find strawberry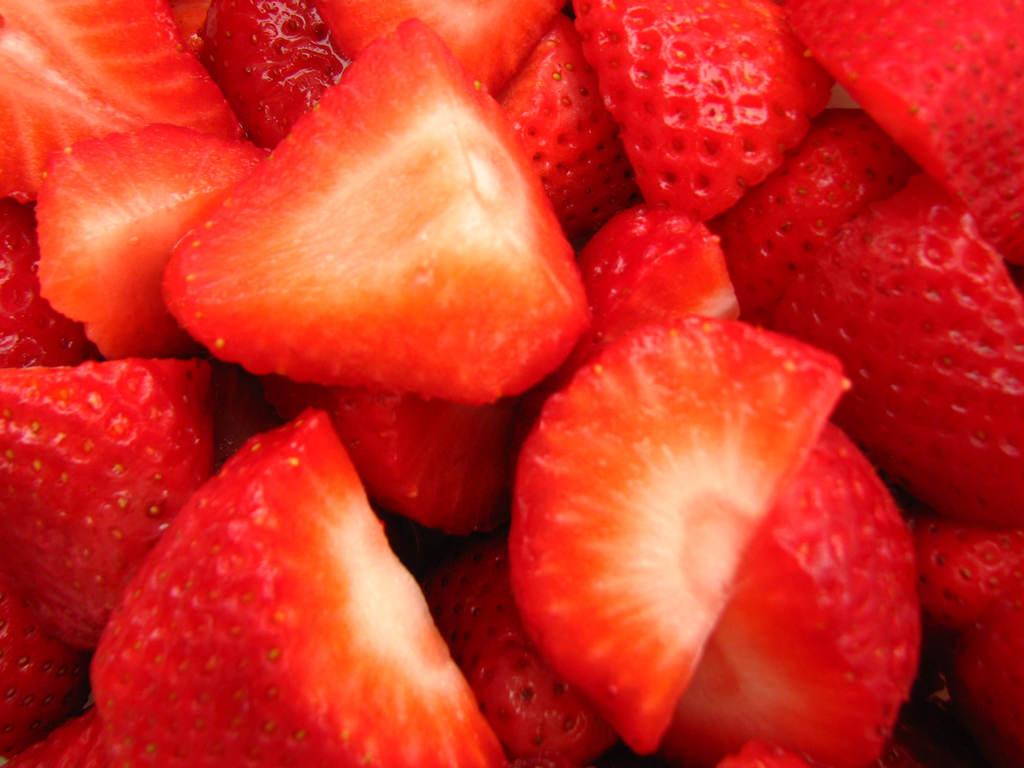
x1=909, y1=509, x2=1023, y2=752
